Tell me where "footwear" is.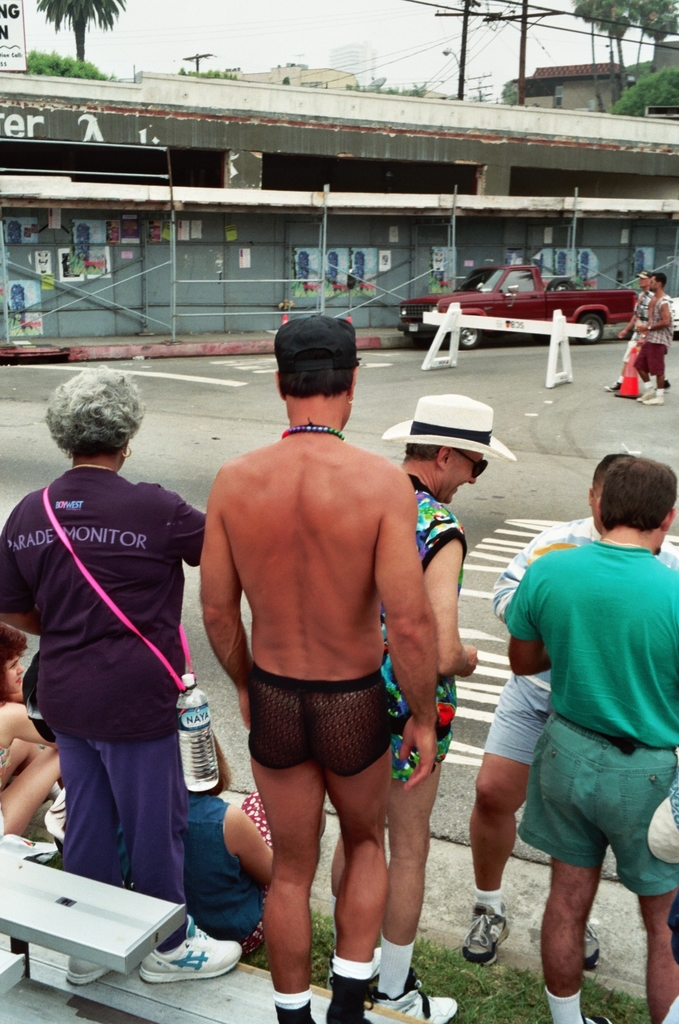
"footwear" is at crop(582, 1014, 614, 1023).
